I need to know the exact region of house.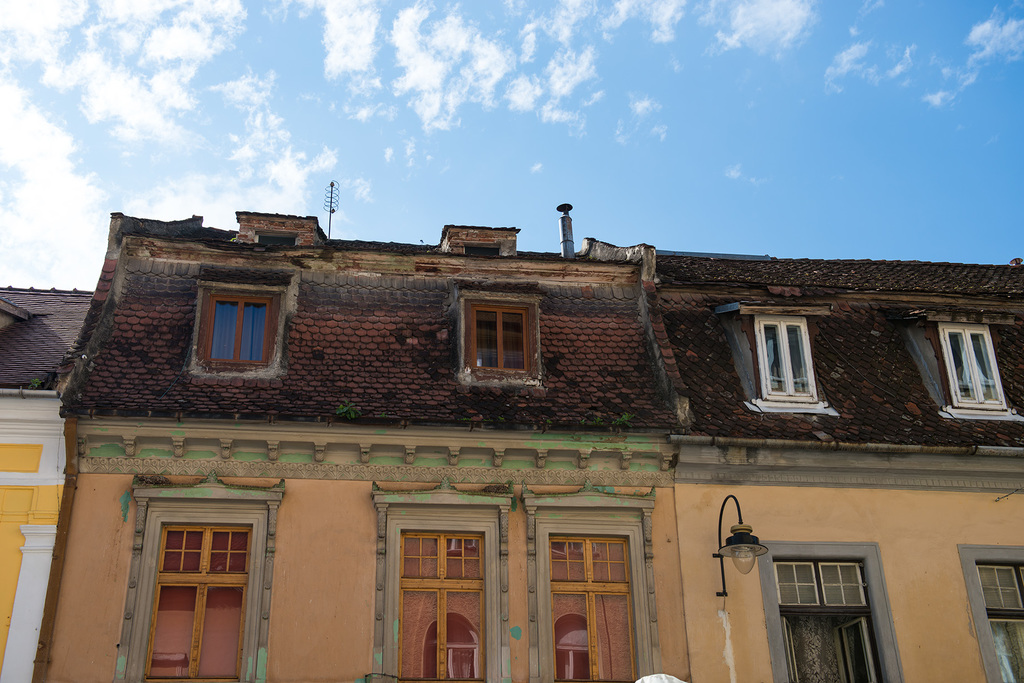
Region: select_region(28, 152, 973, 677).
